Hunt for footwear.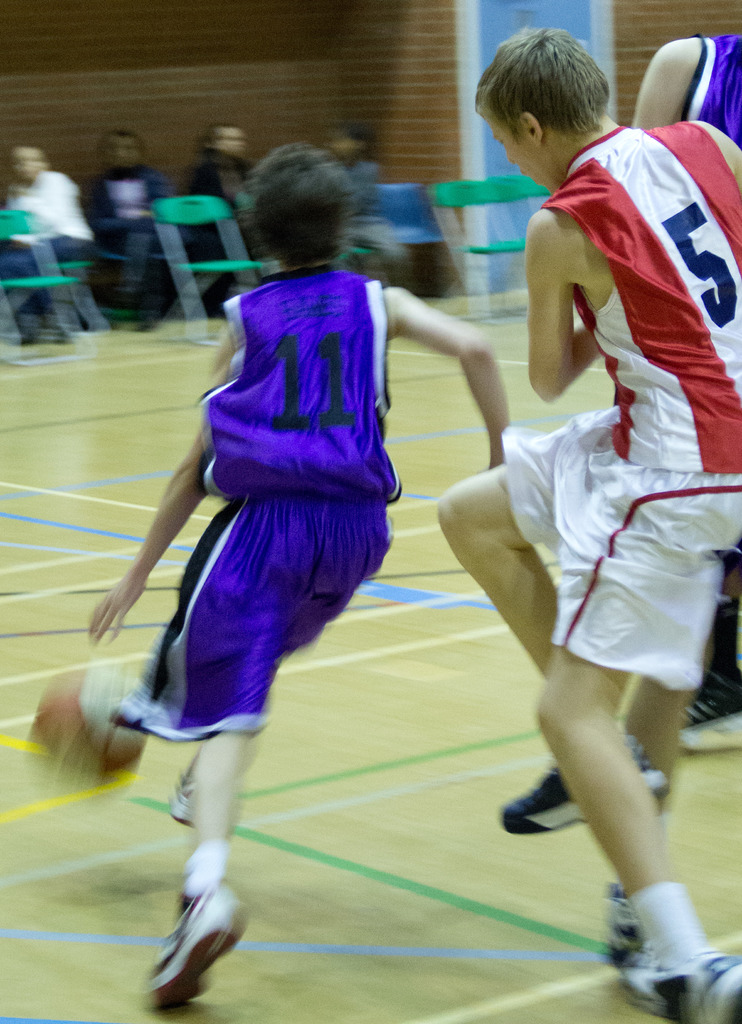
Hunted down at bbox=[143, 868, 239, 993].
